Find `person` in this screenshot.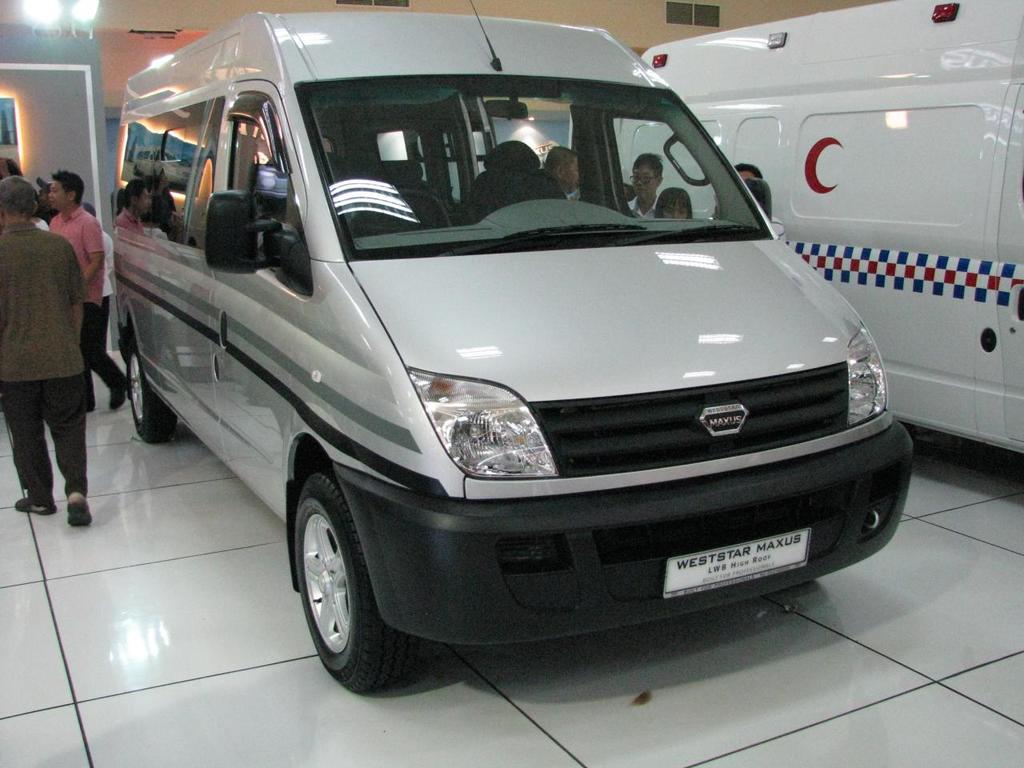
The bounding box for `person` is left=0, top=171, right=91, bottom=527.
